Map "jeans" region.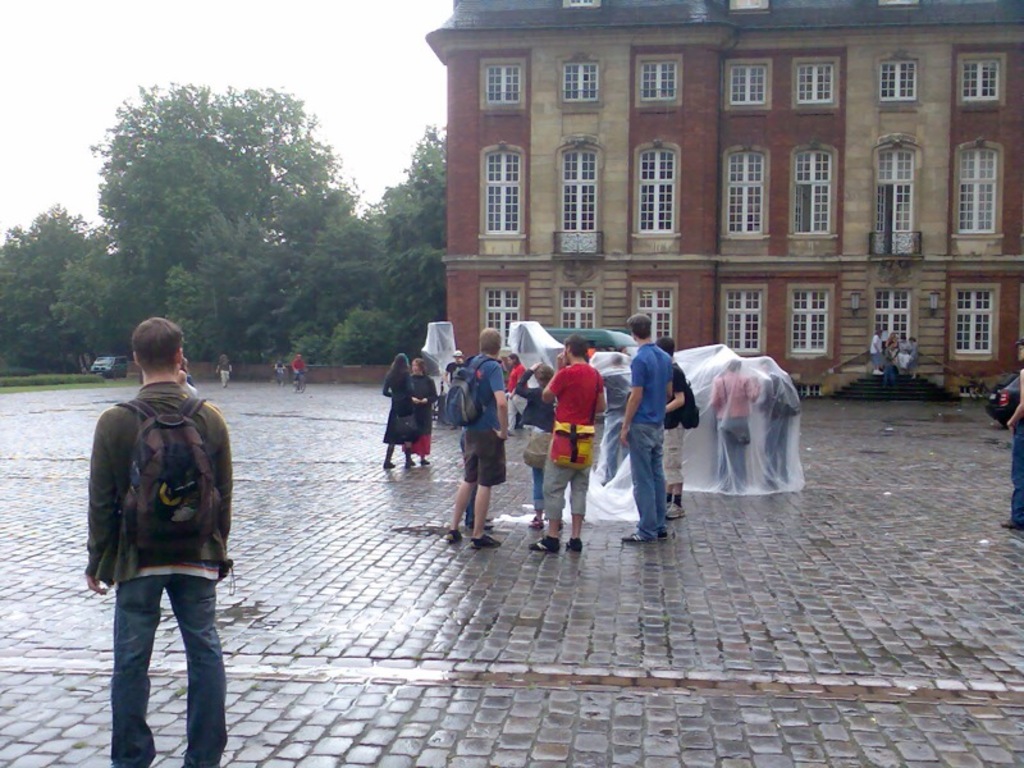
Mapped to crop(532, 470, 548, 512).
